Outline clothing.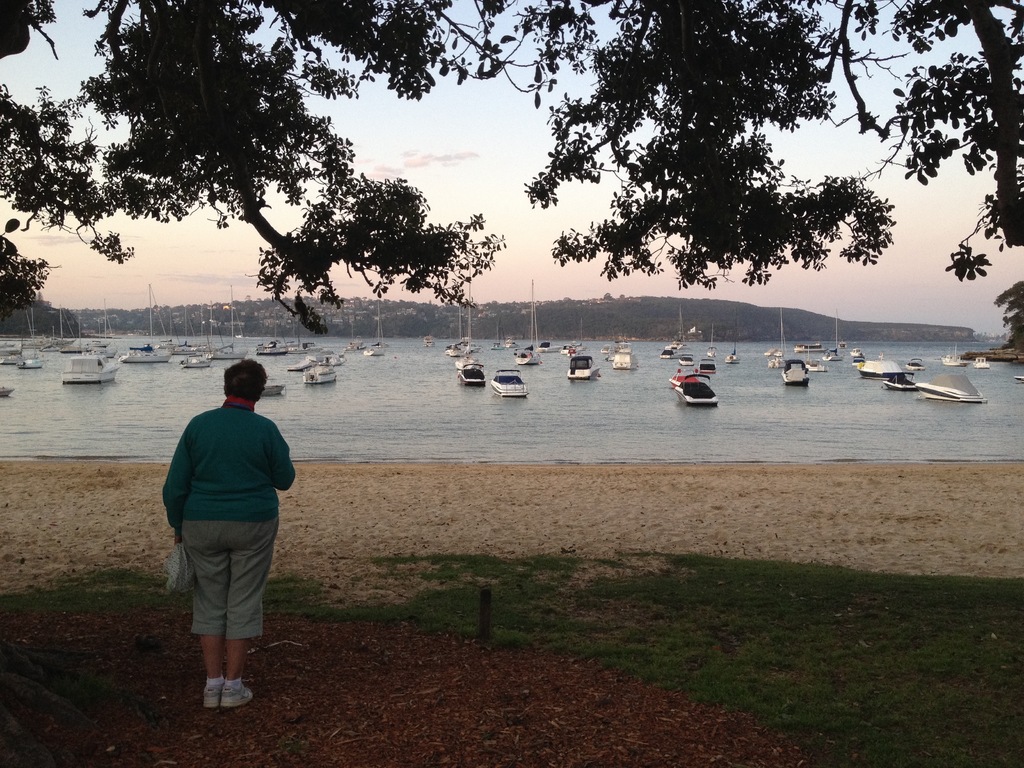
Outline: select_region(168, 377, 287, 662).
